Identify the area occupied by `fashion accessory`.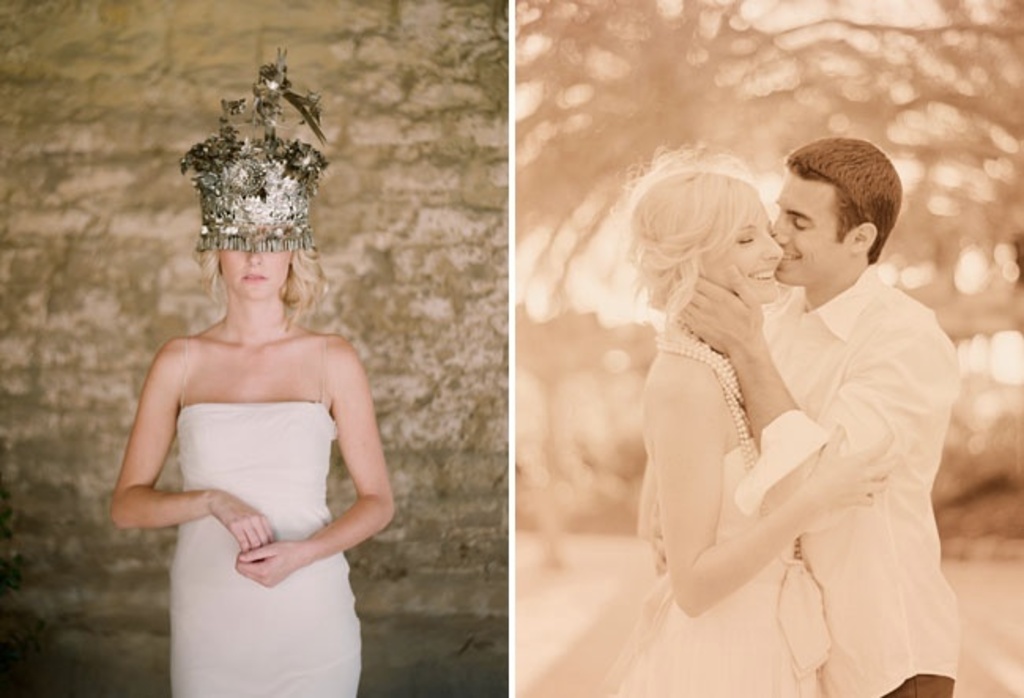
Area: <bbox>651, 318, 759, 479</bbox>.
